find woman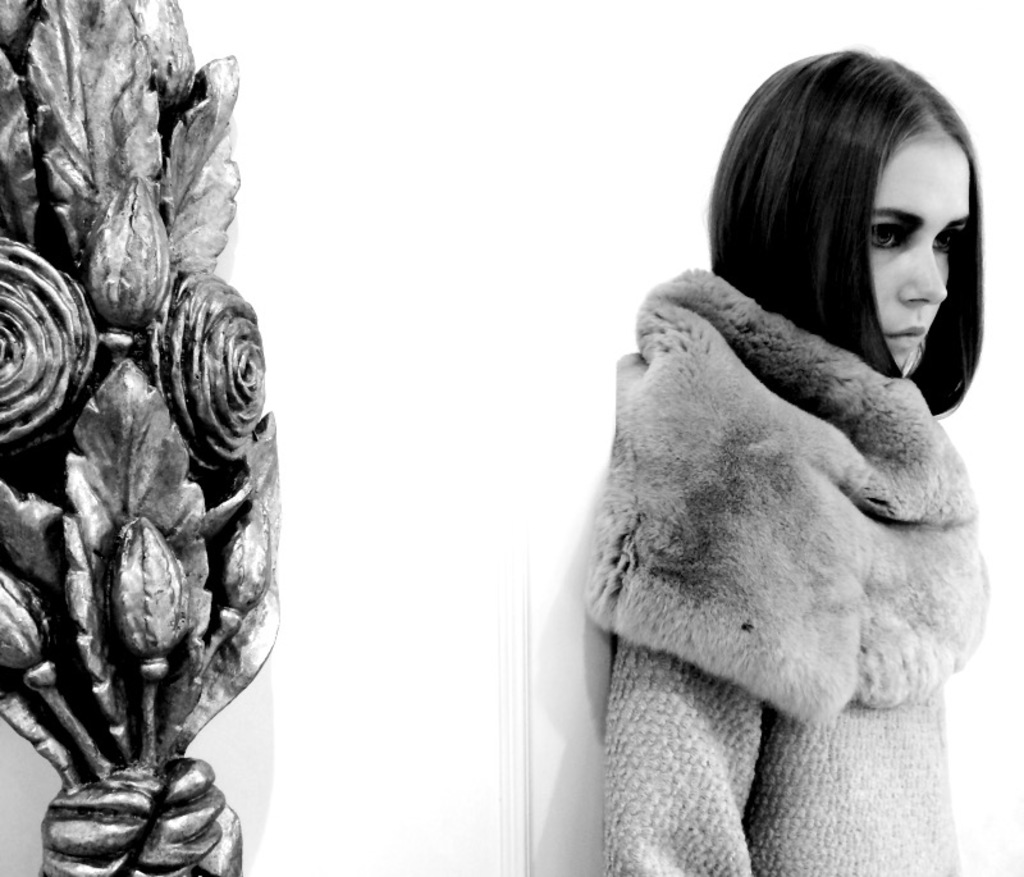
[left=581, top=44, right=992, bottom=876]
